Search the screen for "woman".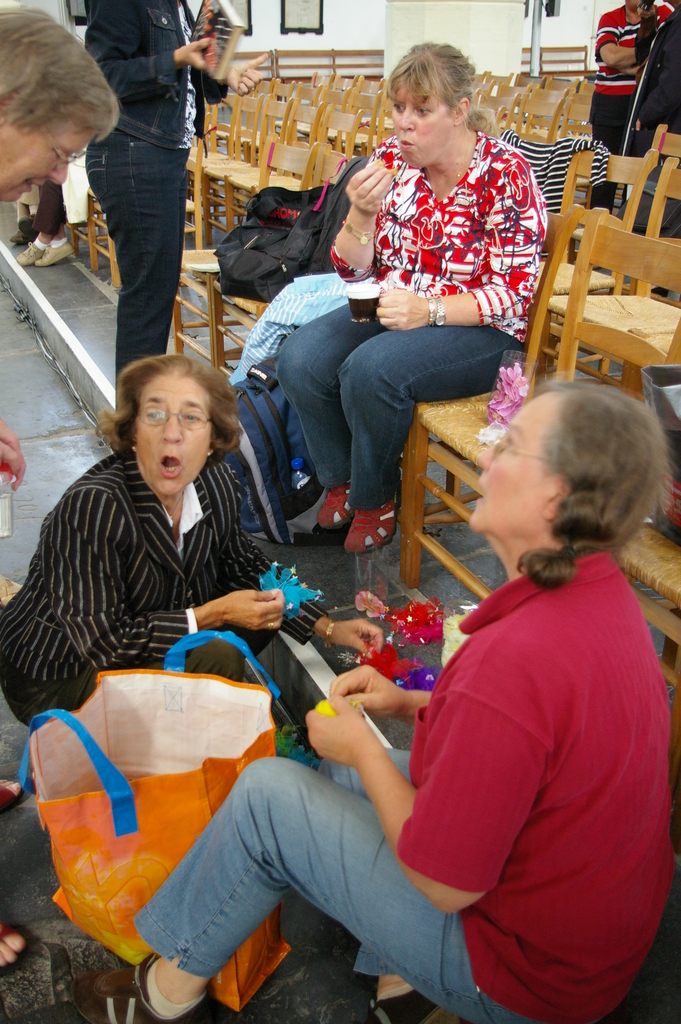
Found at <bbox>0, 353, 388, 728</bbox>.
